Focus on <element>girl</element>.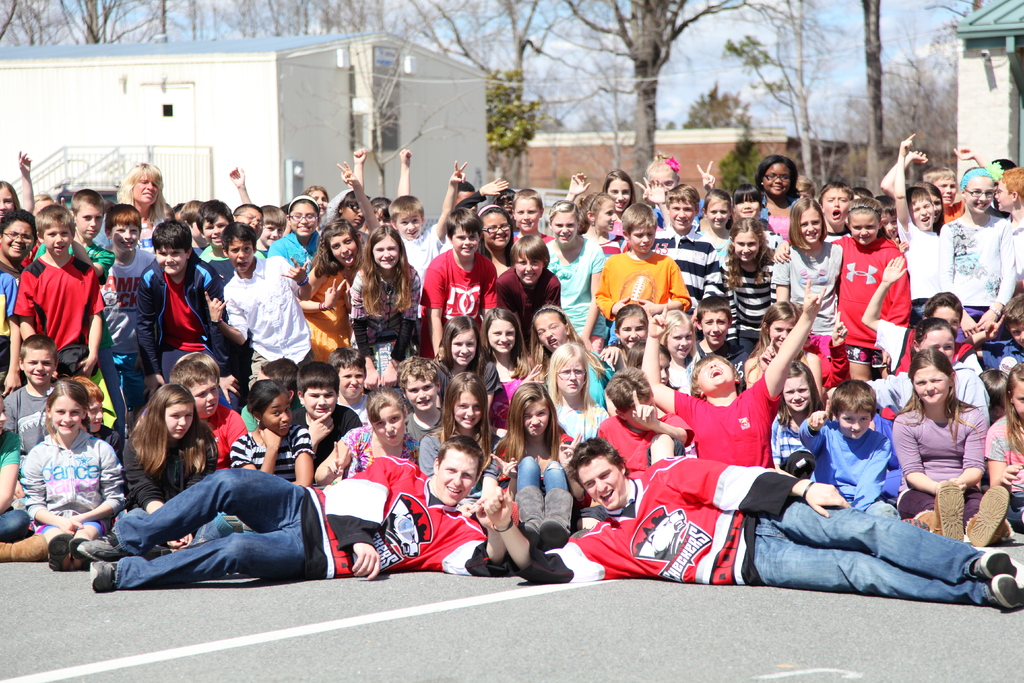
Focused at region(749, 155, 808, 238).
